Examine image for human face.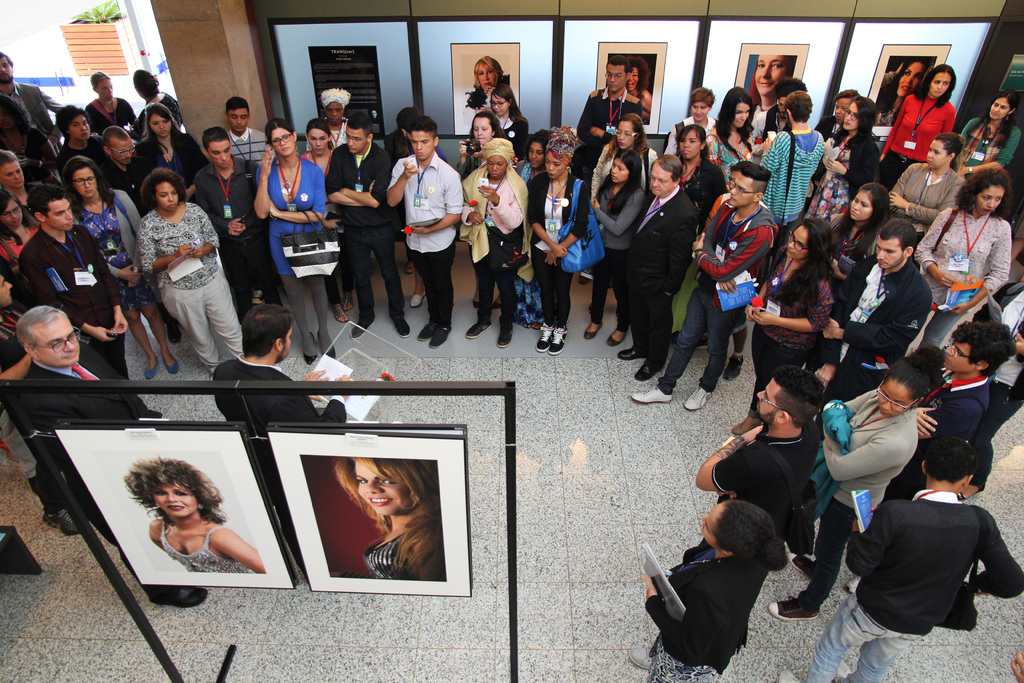
Examination result: bbox=(96, 81, 111, 101).
